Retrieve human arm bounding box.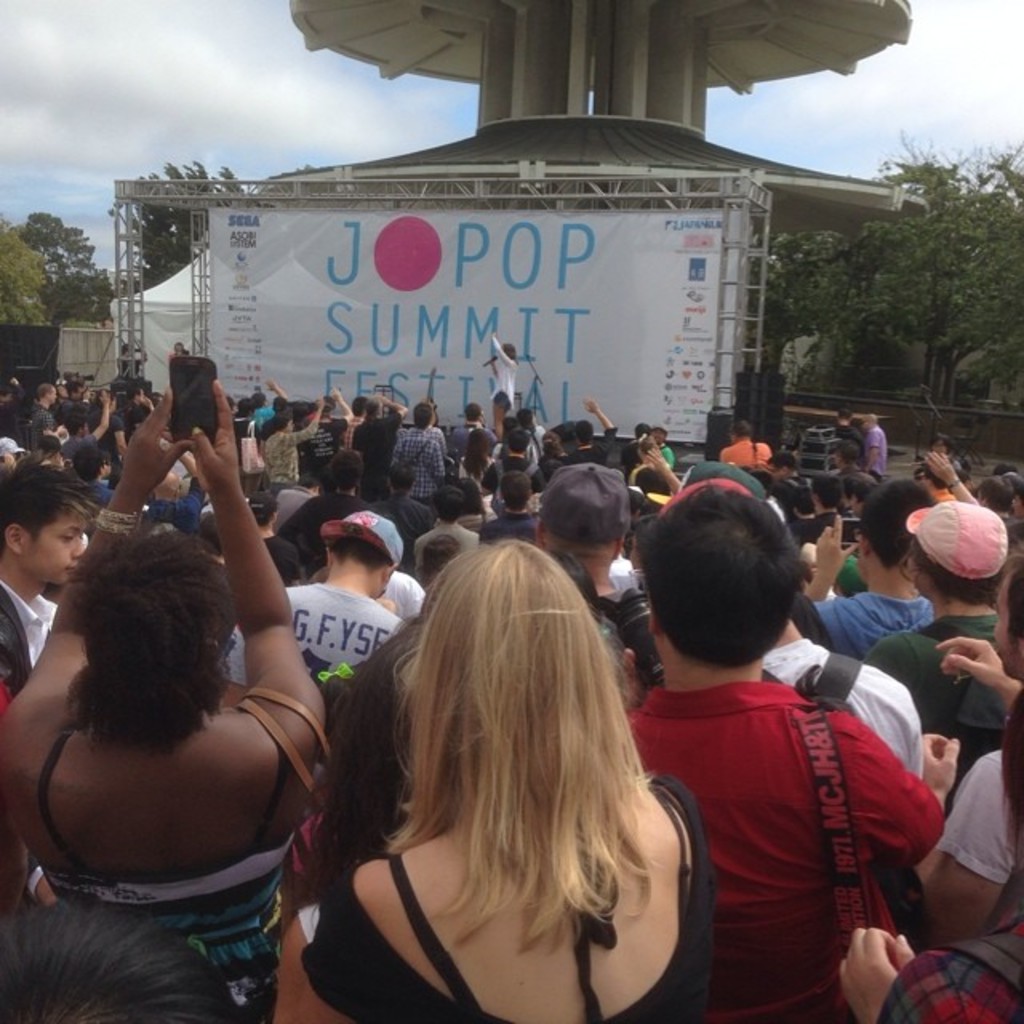
Bounding box: l=293, t=387, r=326, b=443.
